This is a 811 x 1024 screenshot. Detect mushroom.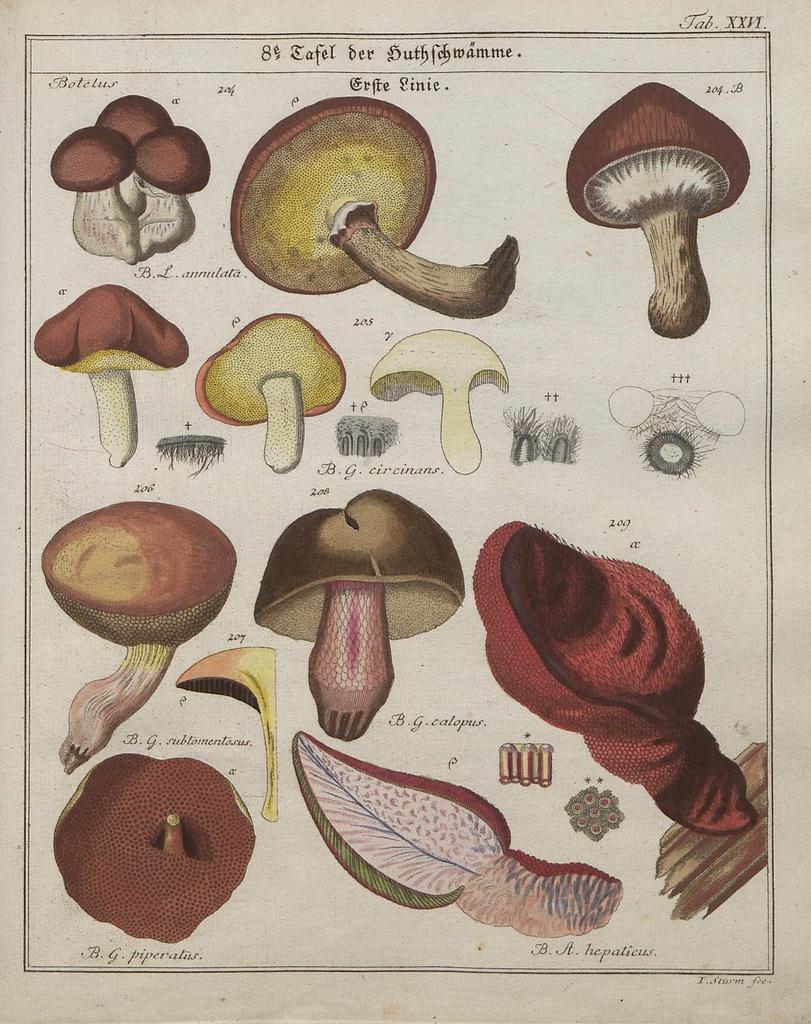
box(175, 648, 278, 822).
